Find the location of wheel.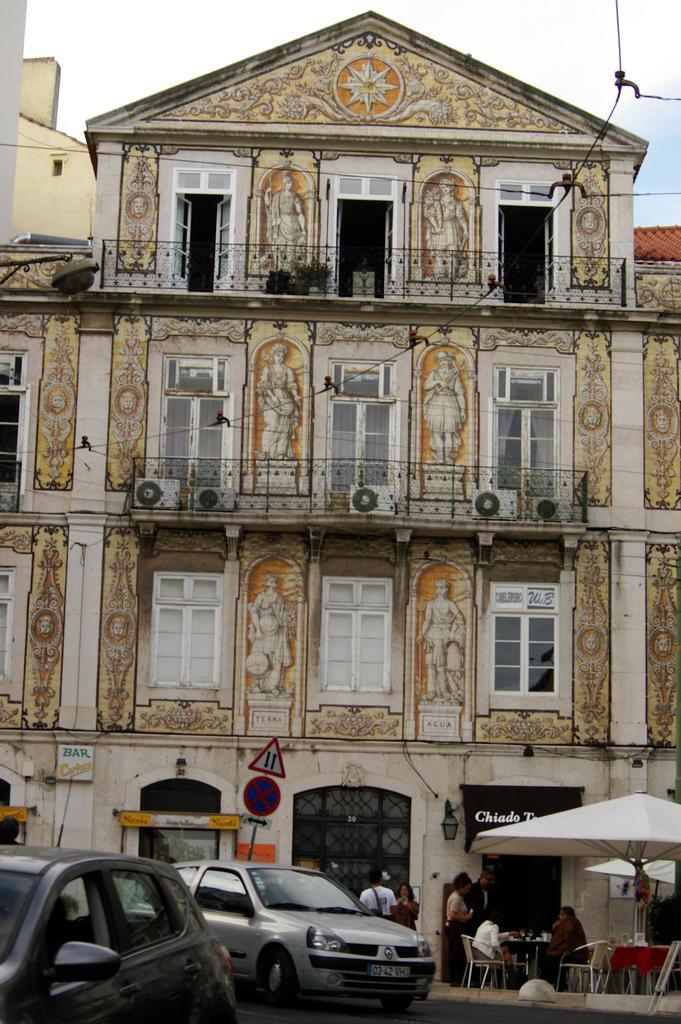
Location: 257/943/292/1008.
